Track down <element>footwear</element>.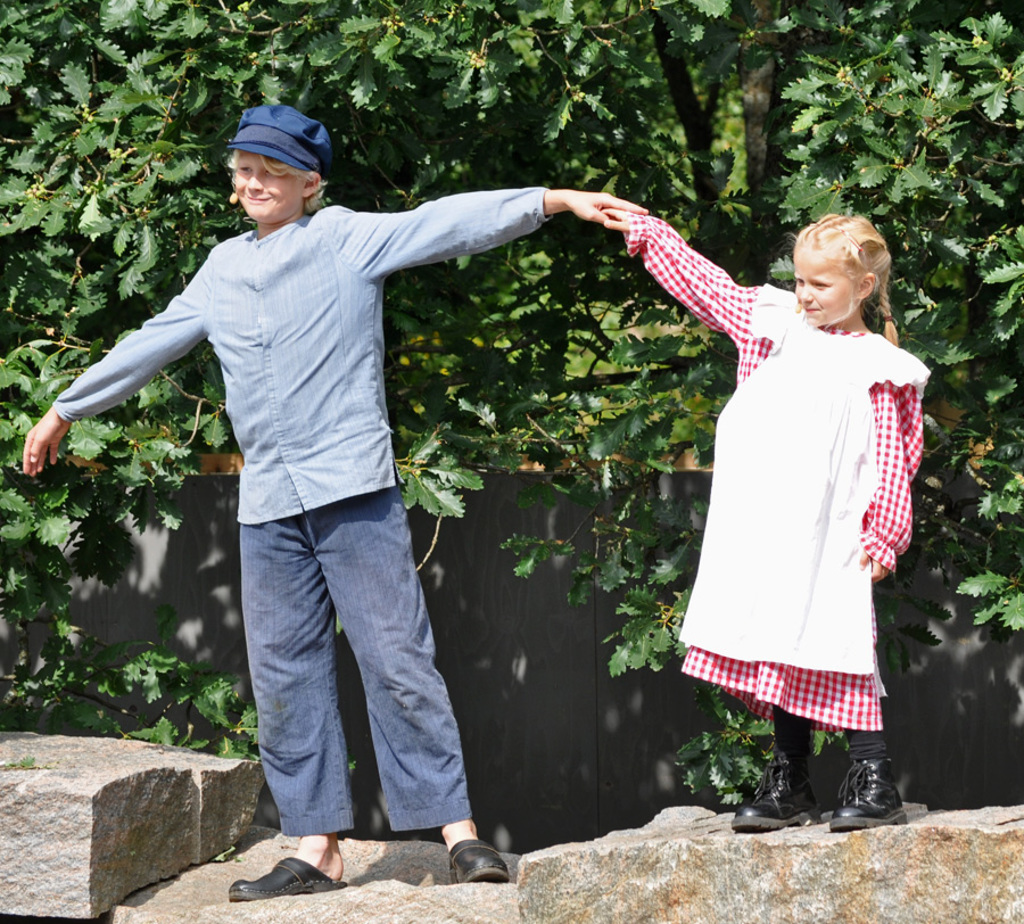
Tracked to box(228, 856, 348, 902).
